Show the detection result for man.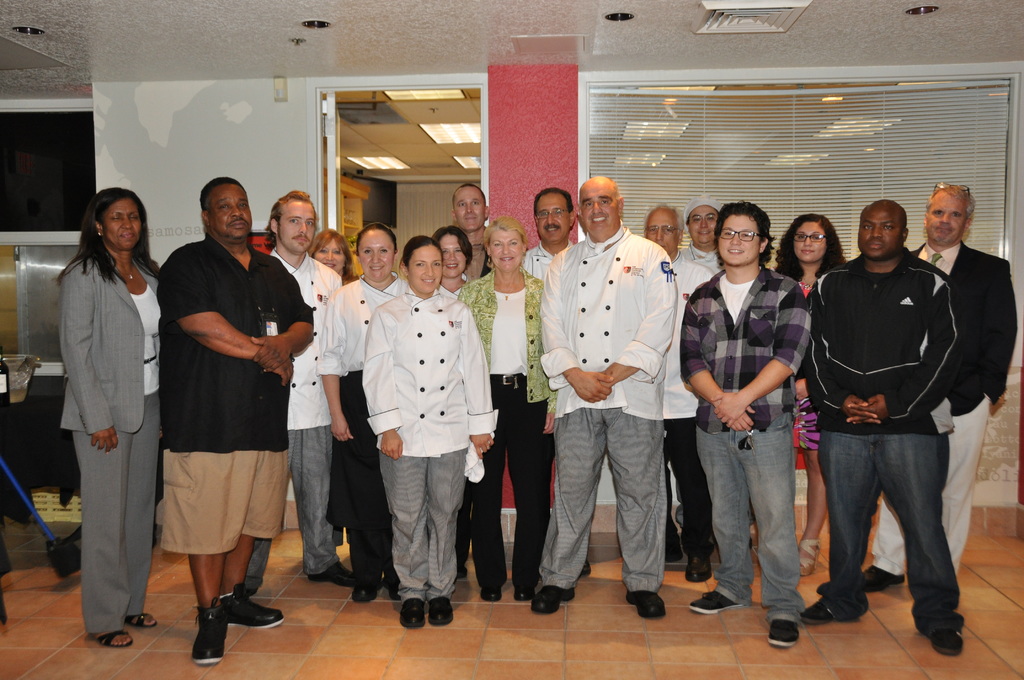
527,172,678,618.
